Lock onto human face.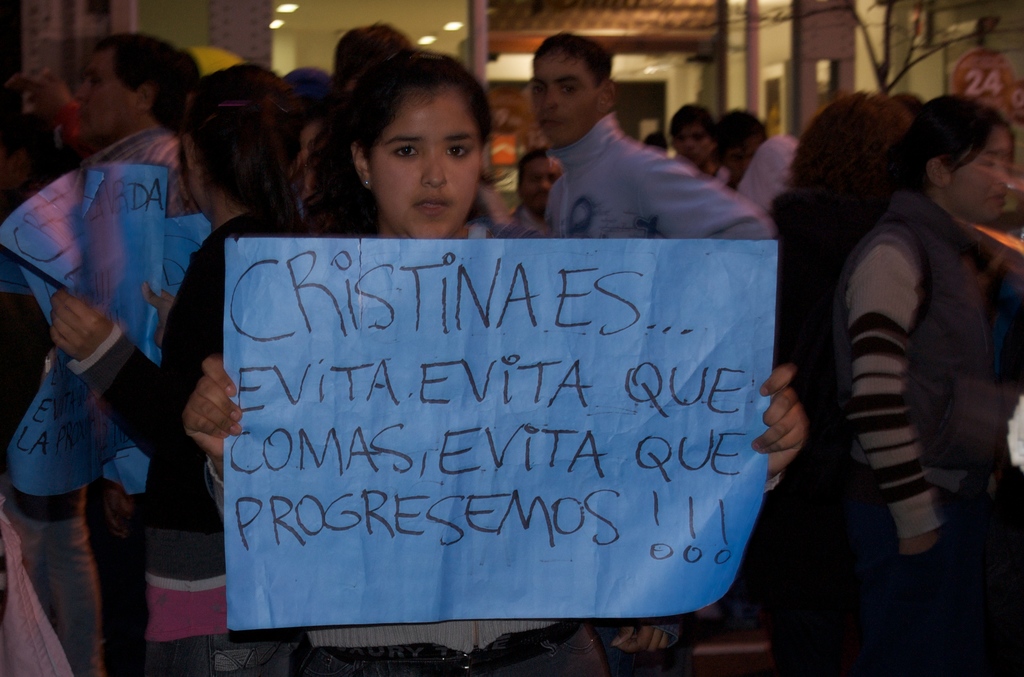
Locked: region(522, 149, 566, 215).
